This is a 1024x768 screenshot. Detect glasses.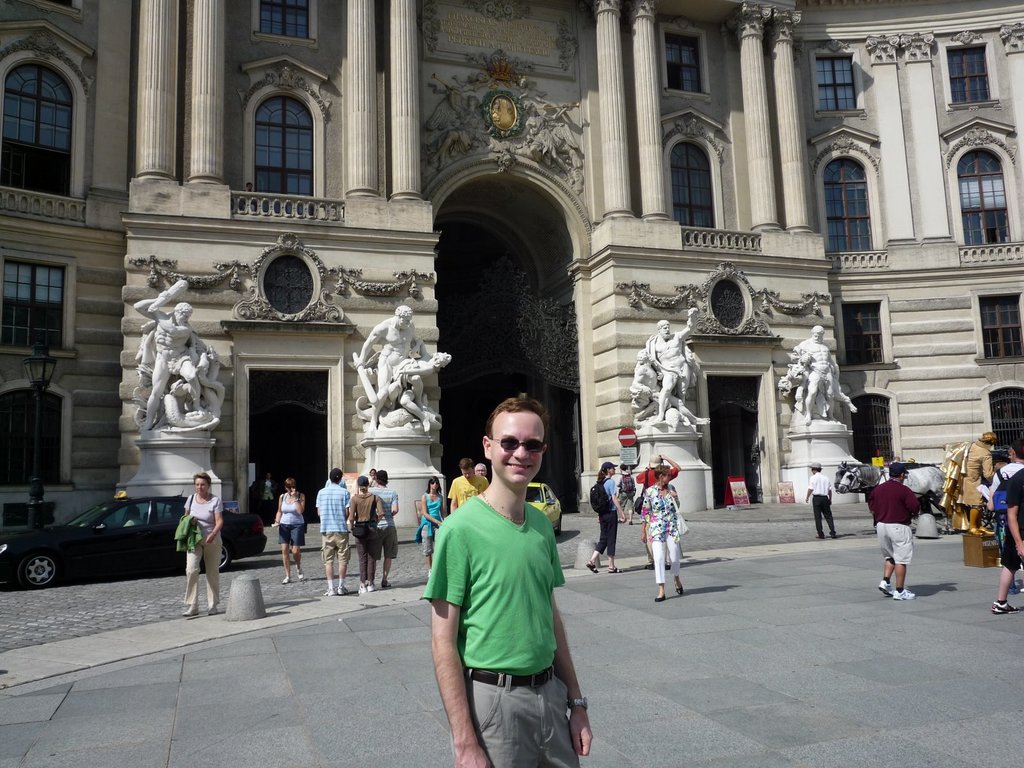
rect(493, 433, 546, 452).
